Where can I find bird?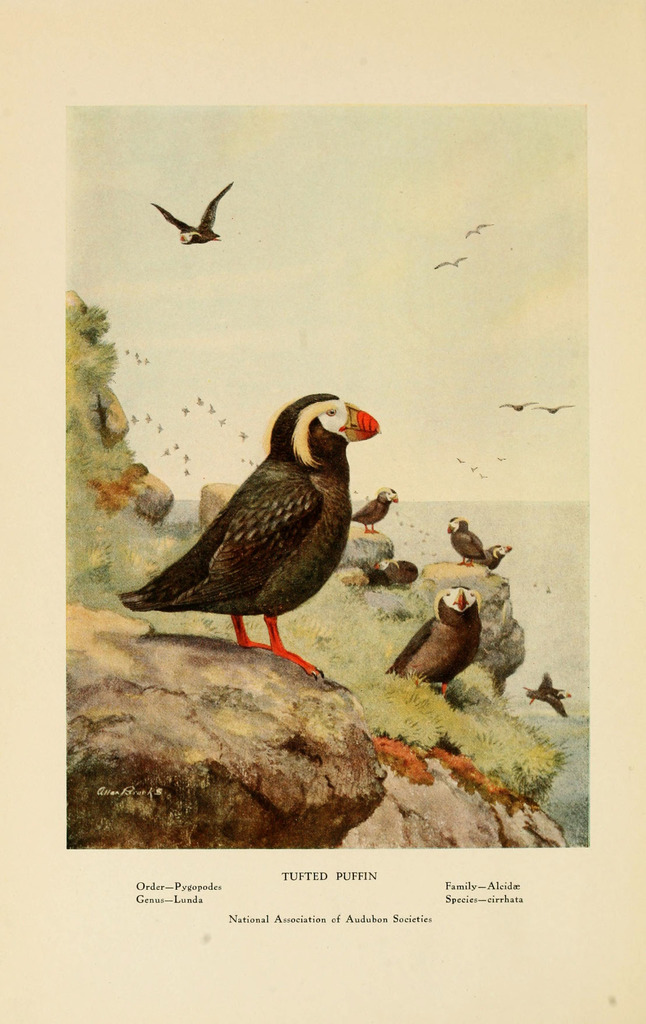
You can find it at box(113, 394, 400, 666).
